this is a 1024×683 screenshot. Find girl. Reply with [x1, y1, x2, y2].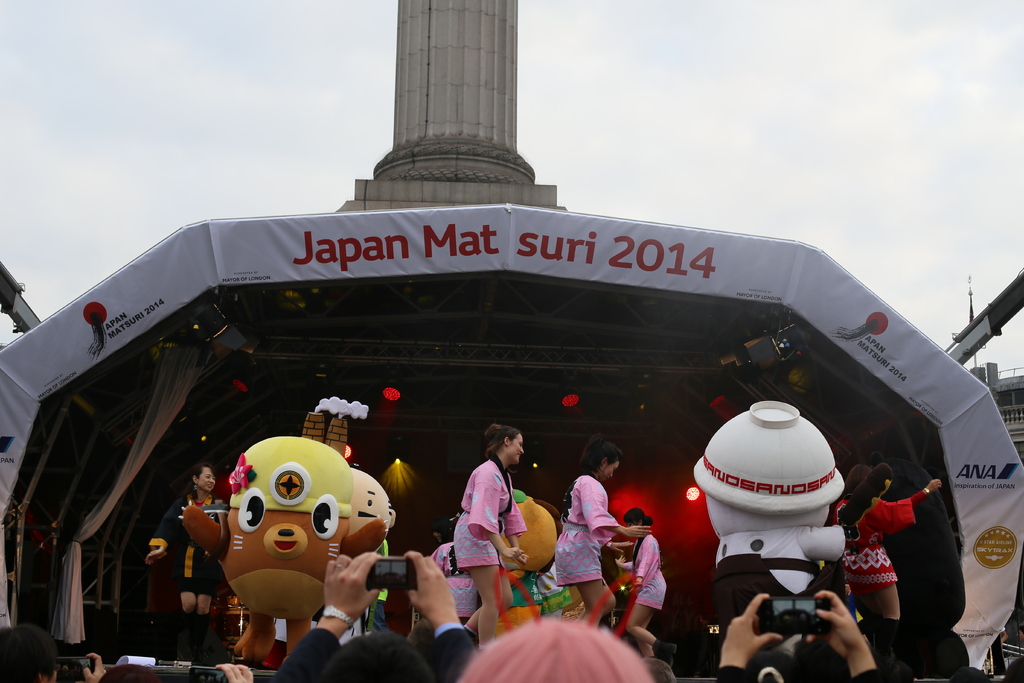
[620, 507, 662, 629].
